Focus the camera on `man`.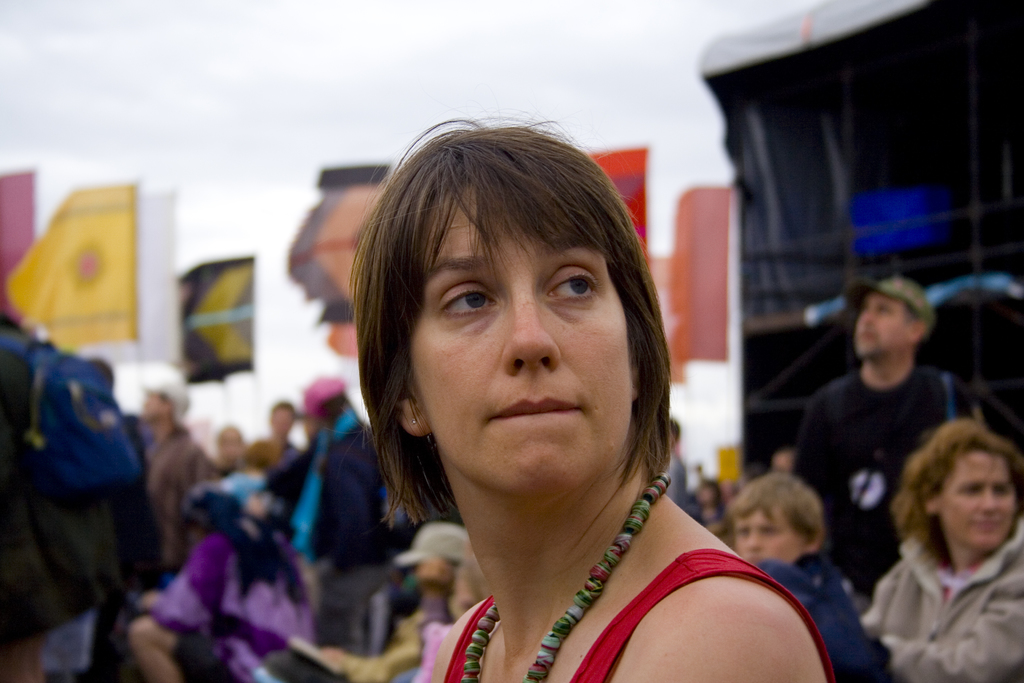
Focus region: 239 398 305 469.
